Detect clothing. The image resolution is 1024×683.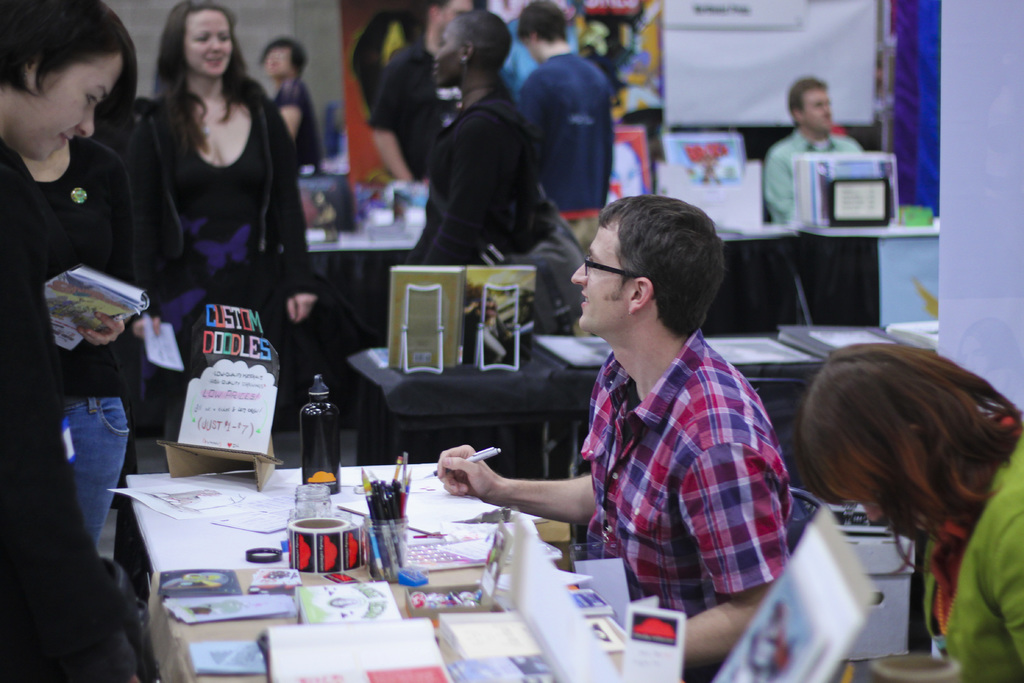
pyautogui.locateOnScreen(557, 283, 805, 645).
